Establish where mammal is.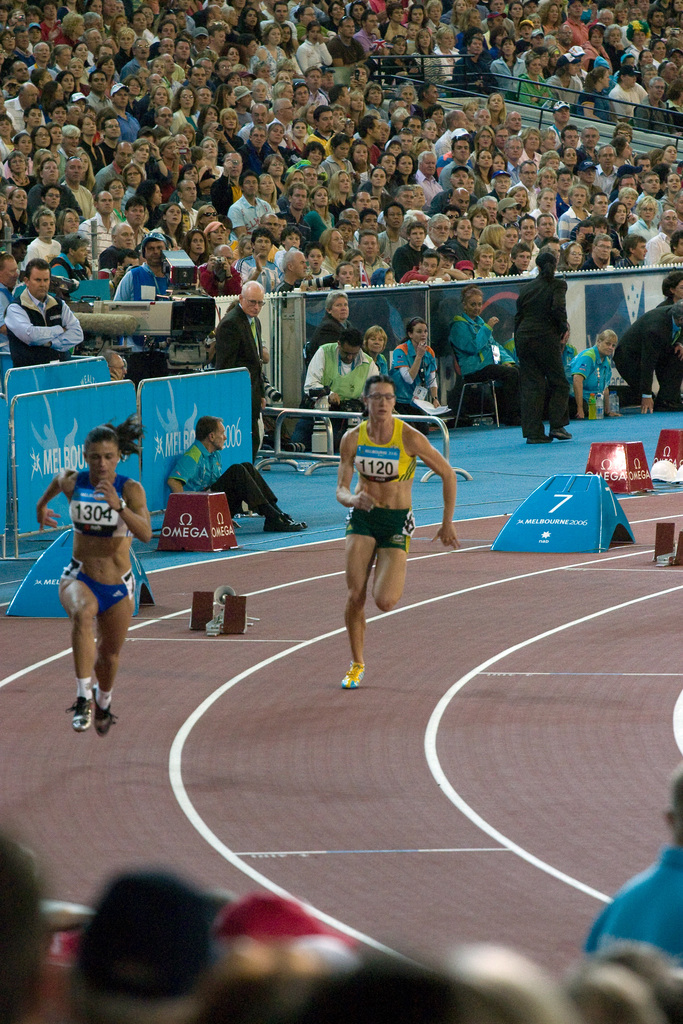
Established at bbox=(334, 379, 466, 691).
